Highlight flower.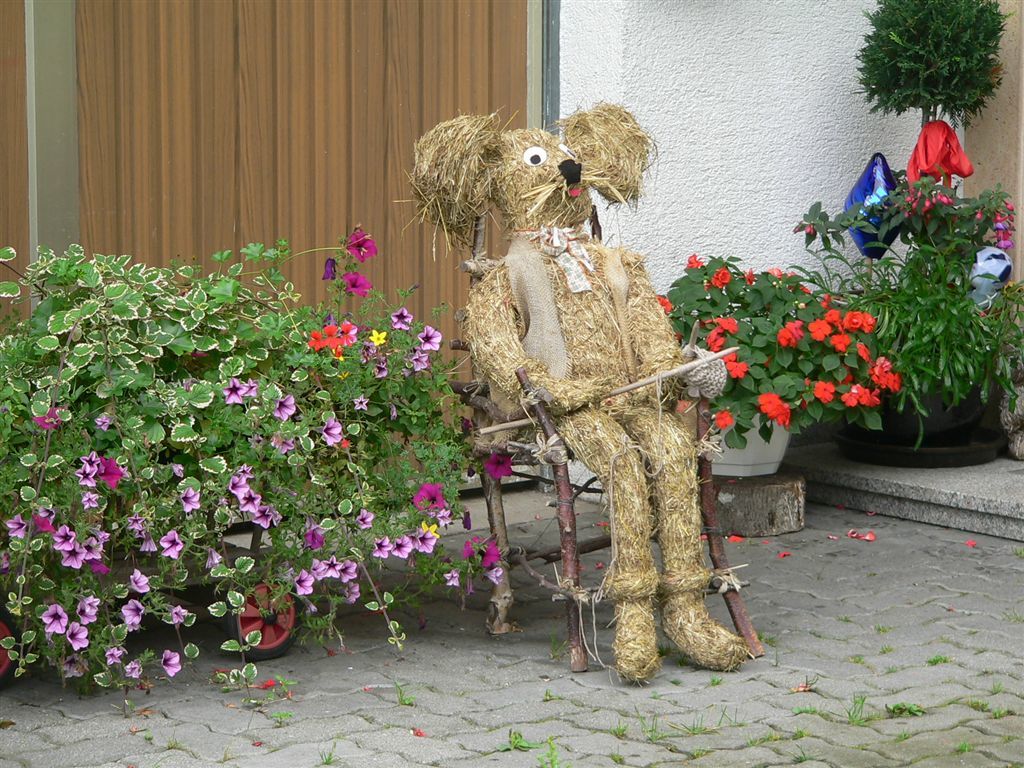
Highlighted region: 707:316:735:332.
